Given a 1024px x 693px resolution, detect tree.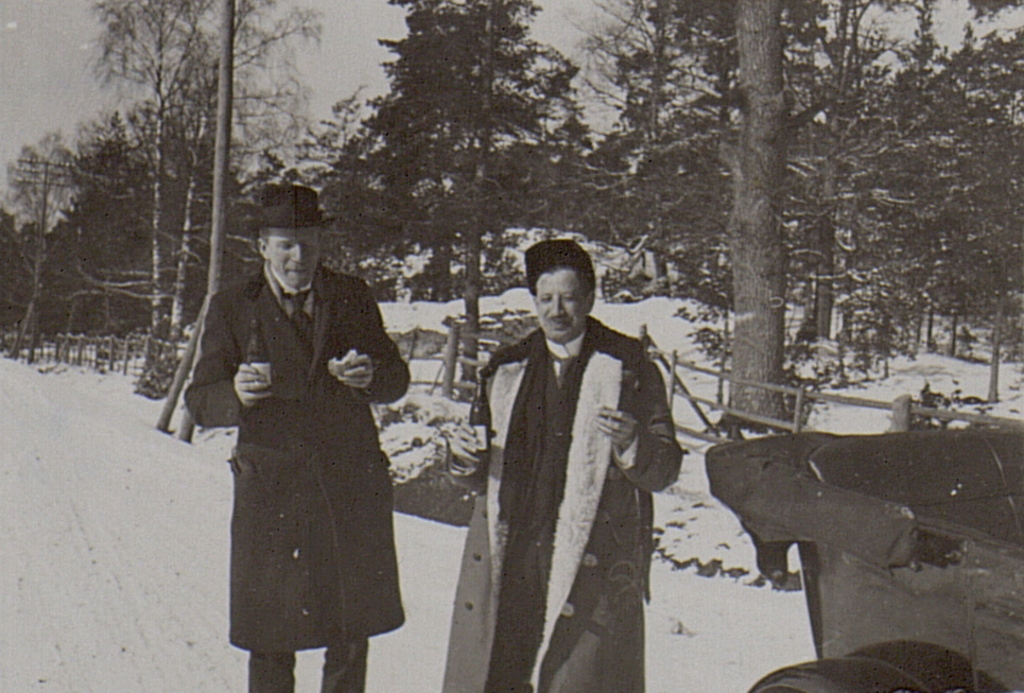
locate(319, 0, 570, 398).
